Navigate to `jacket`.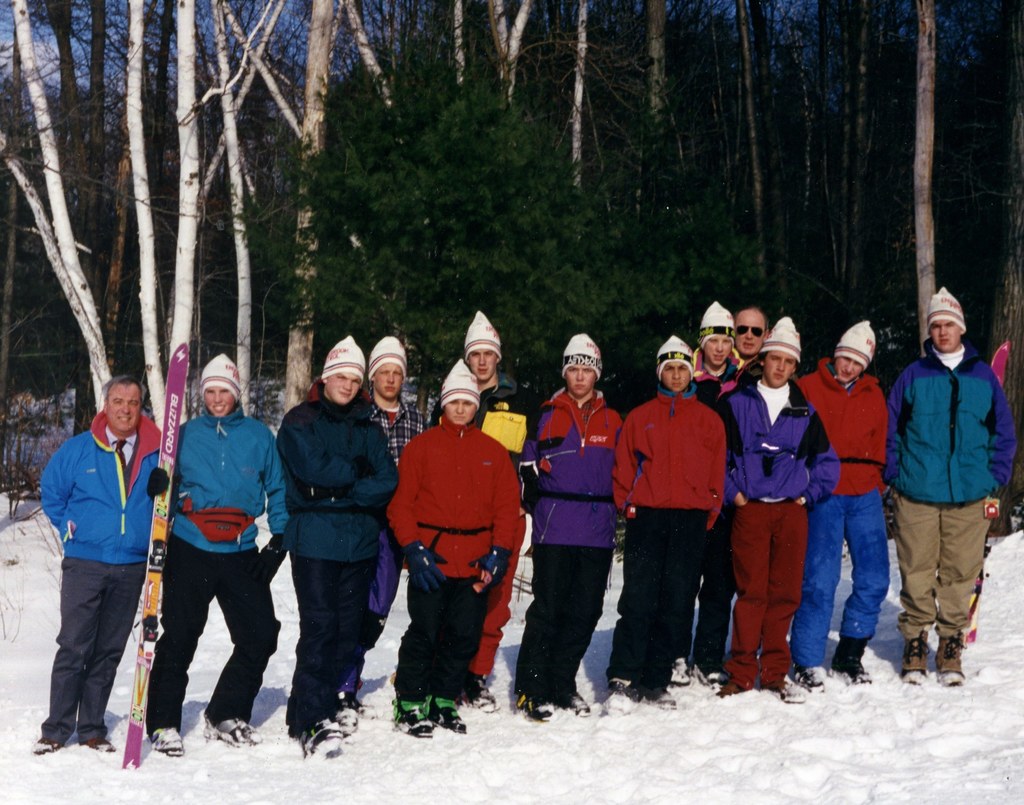
Navigation target: l=693, t=345, r=749, b=401.
